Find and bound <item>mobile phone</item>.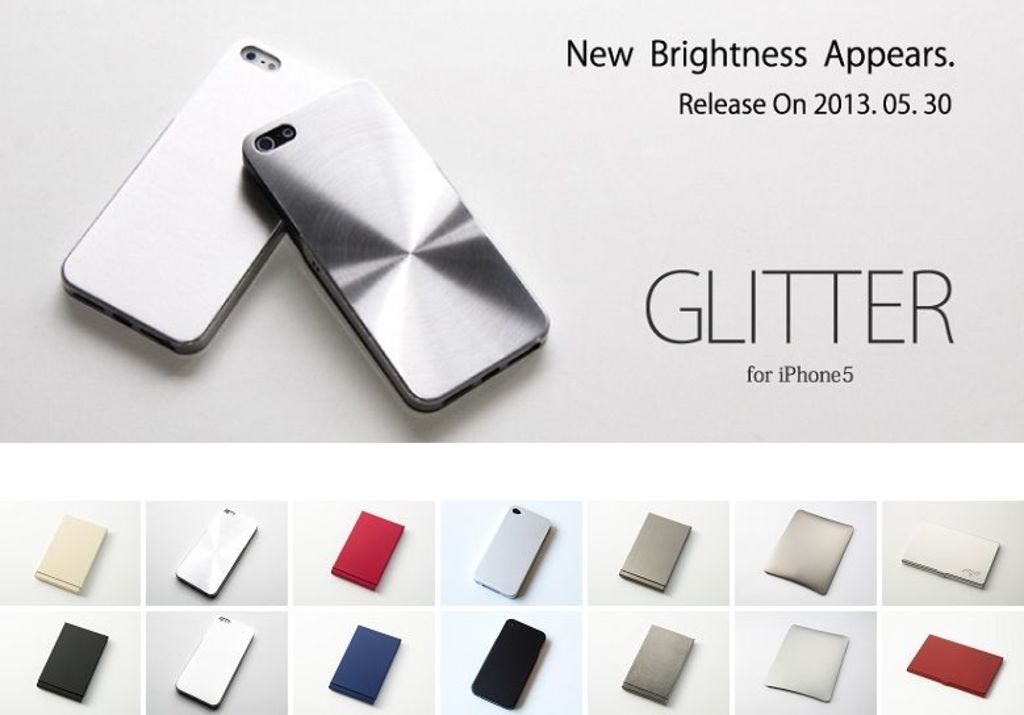
Bound: x1=903, y1=636, x2=1006, y2=695.
